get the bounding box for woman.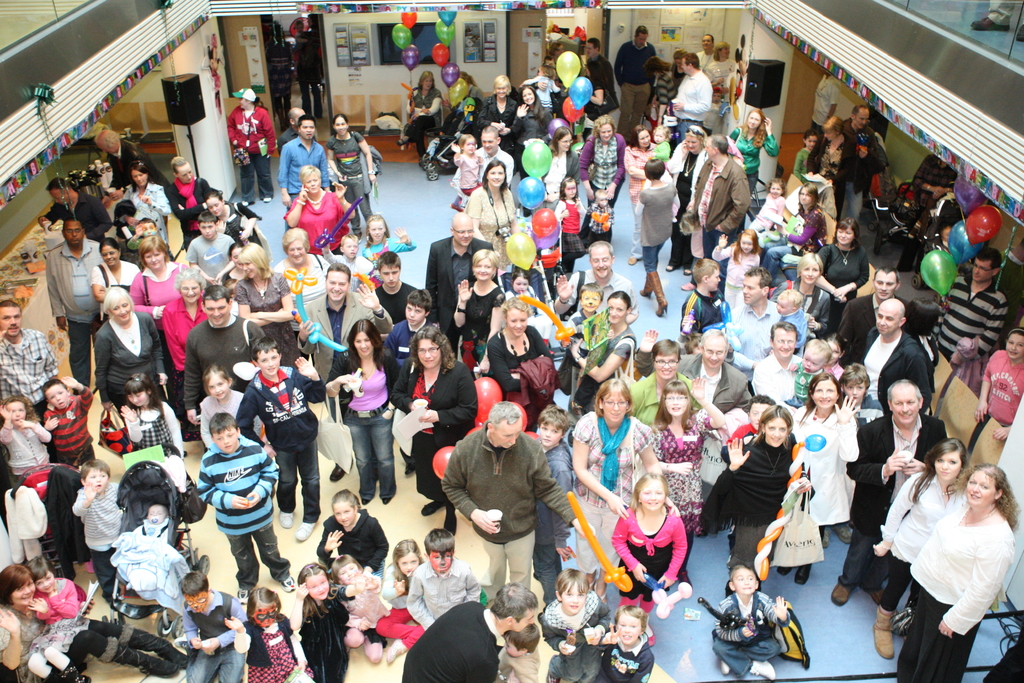
detection(0, 562, 190, 682).
